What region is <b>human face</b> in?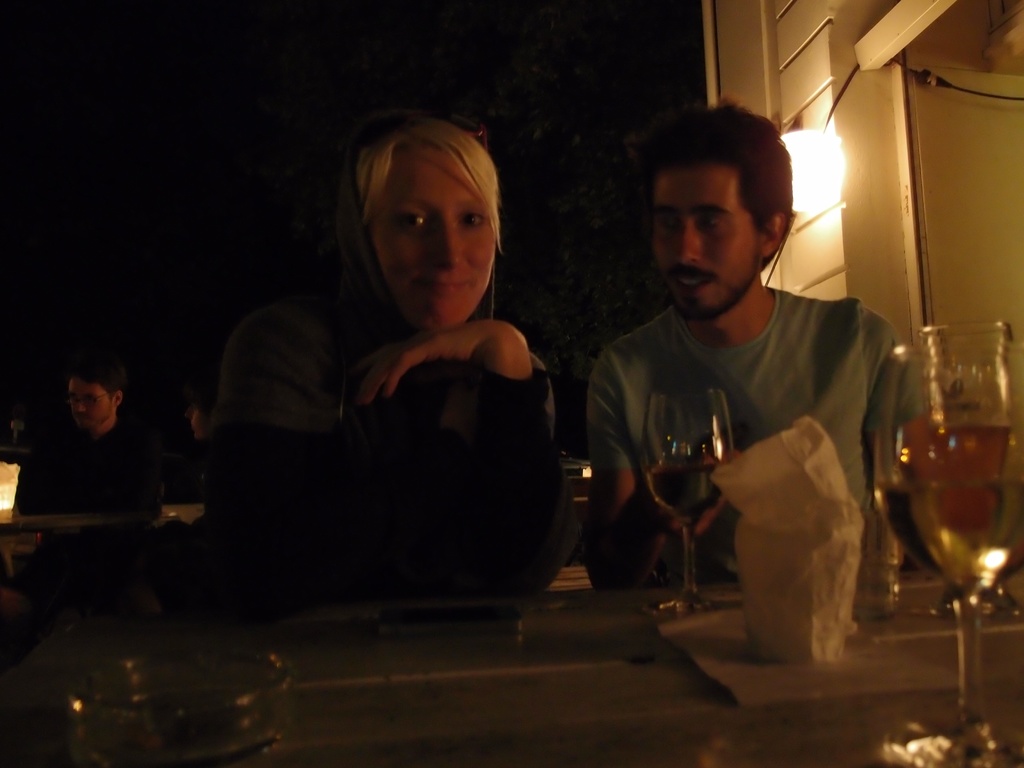
rect(64, 369, 112, 426).
